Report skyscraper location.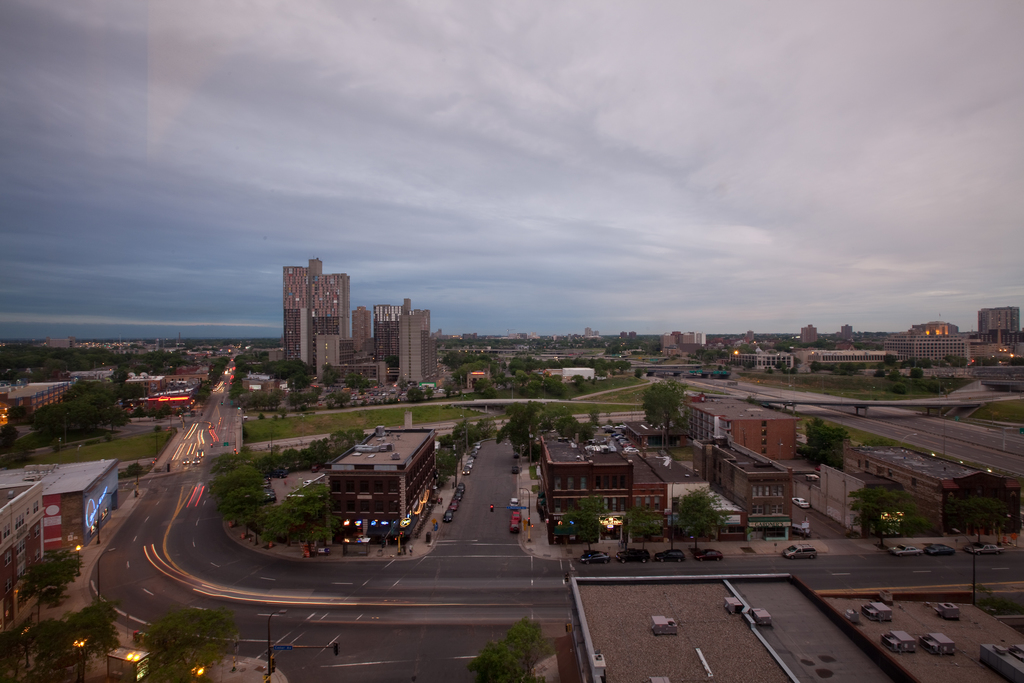
Report: locate(268, 253, 355, 379).
